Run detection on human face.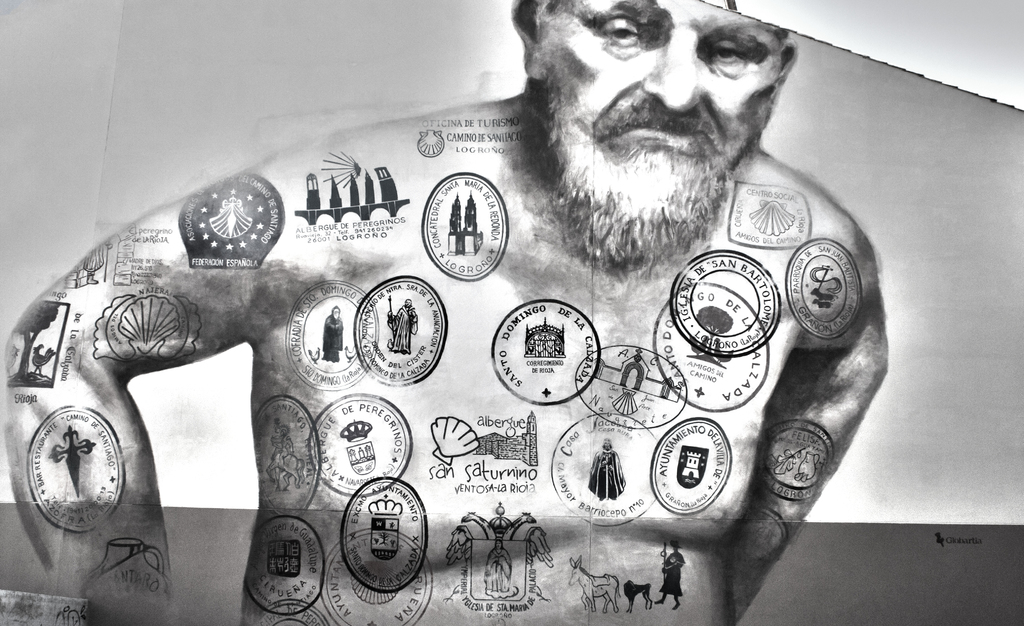
Result: 541, 0, 783, 218.
